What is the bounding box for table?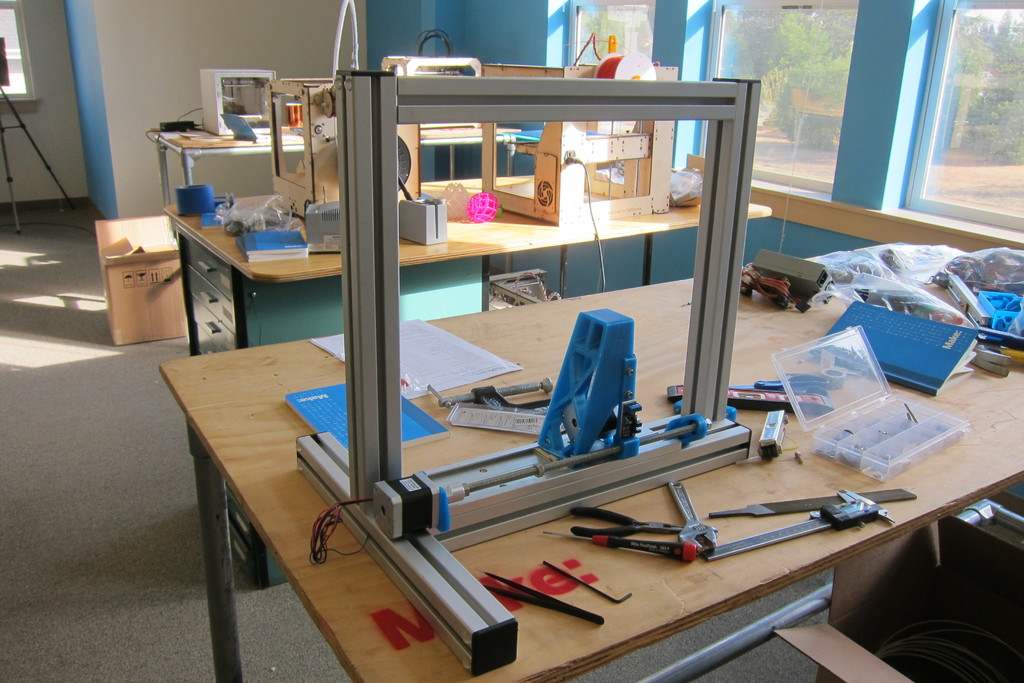
Rect(155, 126, 522, 202).
